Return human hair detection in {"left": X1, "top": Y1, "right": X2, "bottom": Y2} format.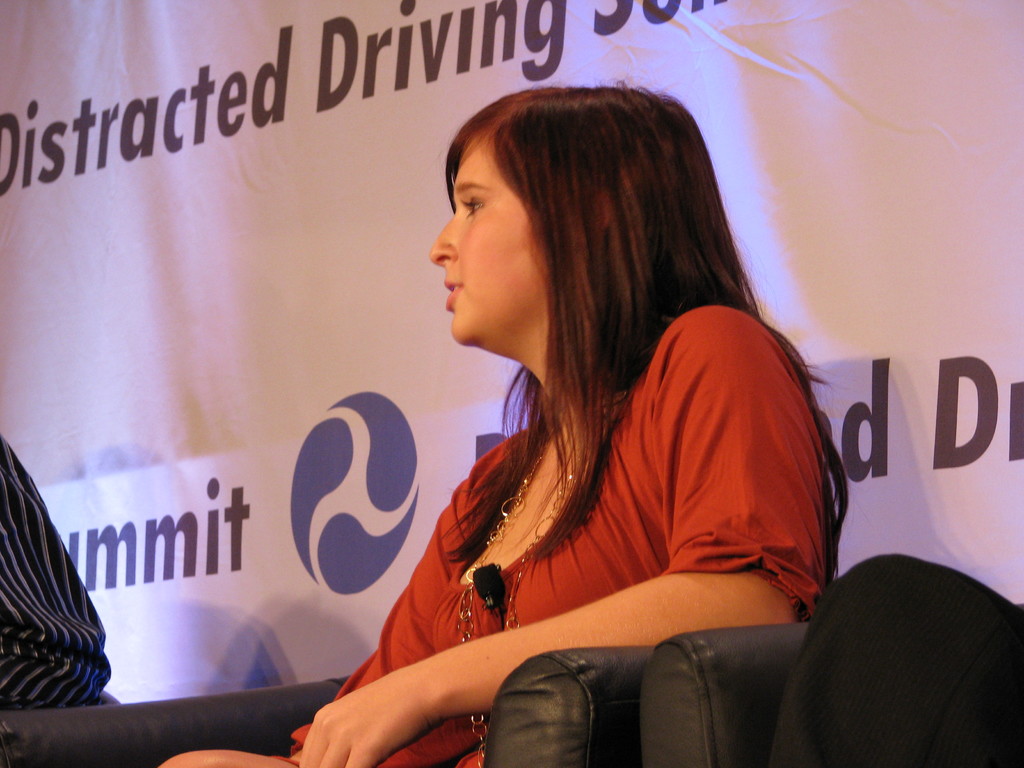
{"left": 440, "top": 101, "right": 812, "bottom": 632}.
